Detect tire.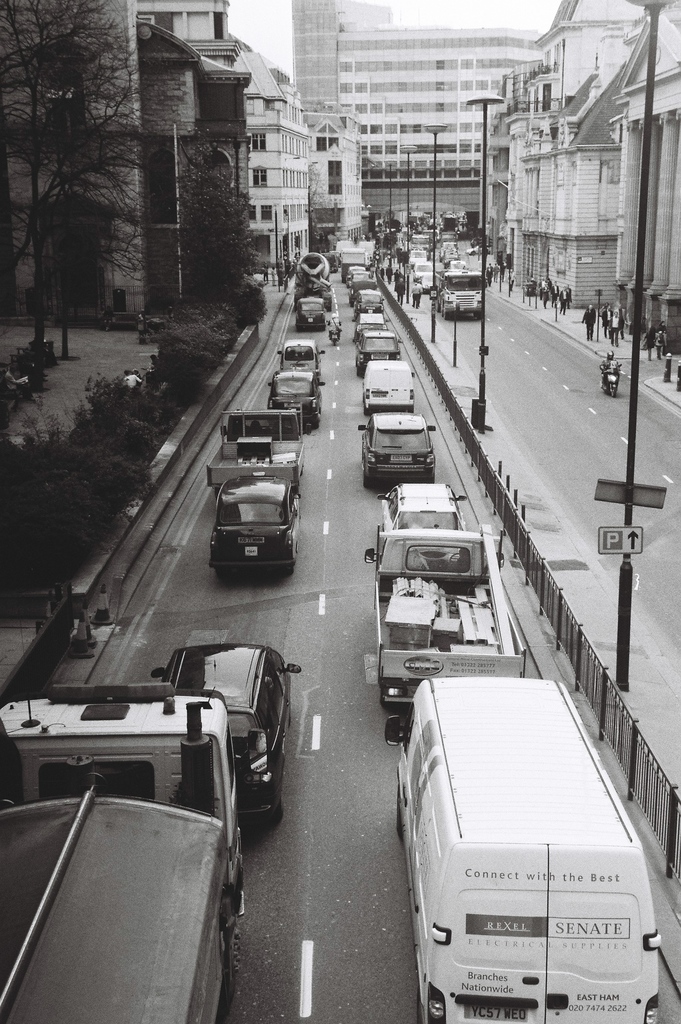
Detected at [left=324, top=305, right=332, bottom=311].
